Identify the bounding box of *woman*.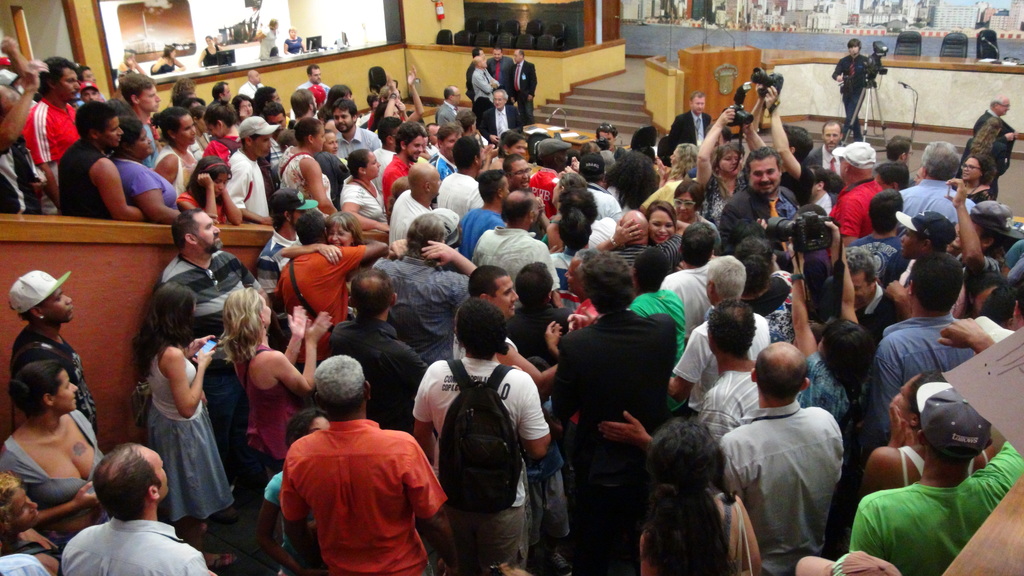
<region>341, 148, 387, 224</region>.
